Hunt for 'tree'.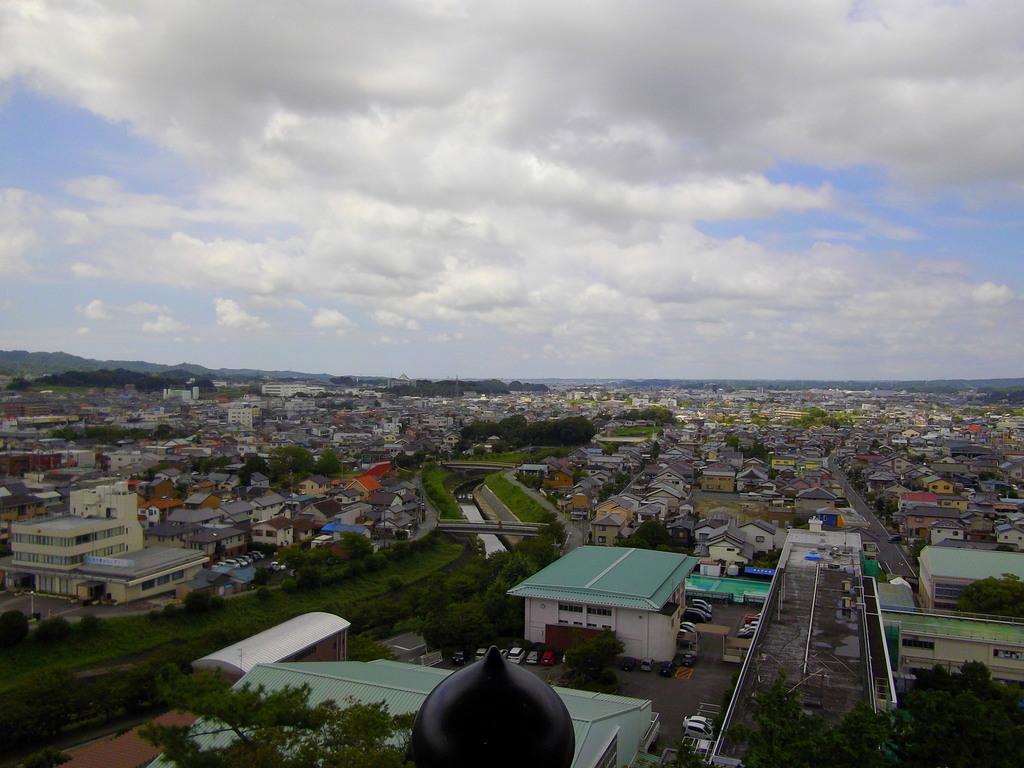
Hunted down at (x1=387, y1=450, x2=416, y2=468).
